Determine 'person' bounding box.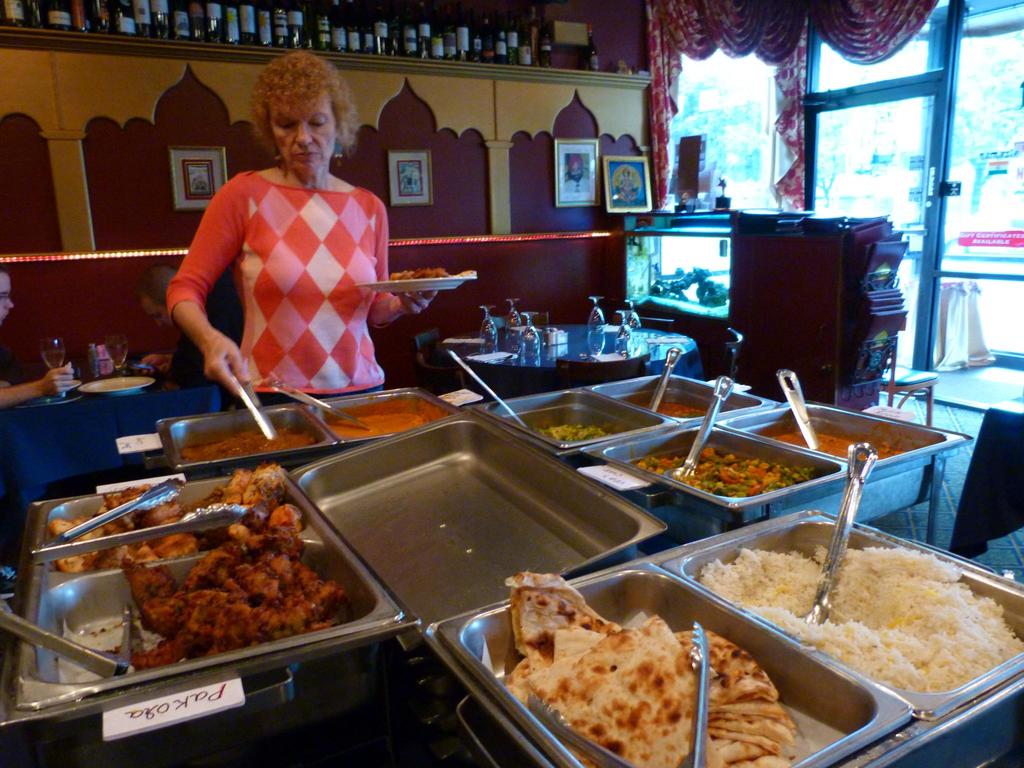
Determined: 165,49,437,412.
